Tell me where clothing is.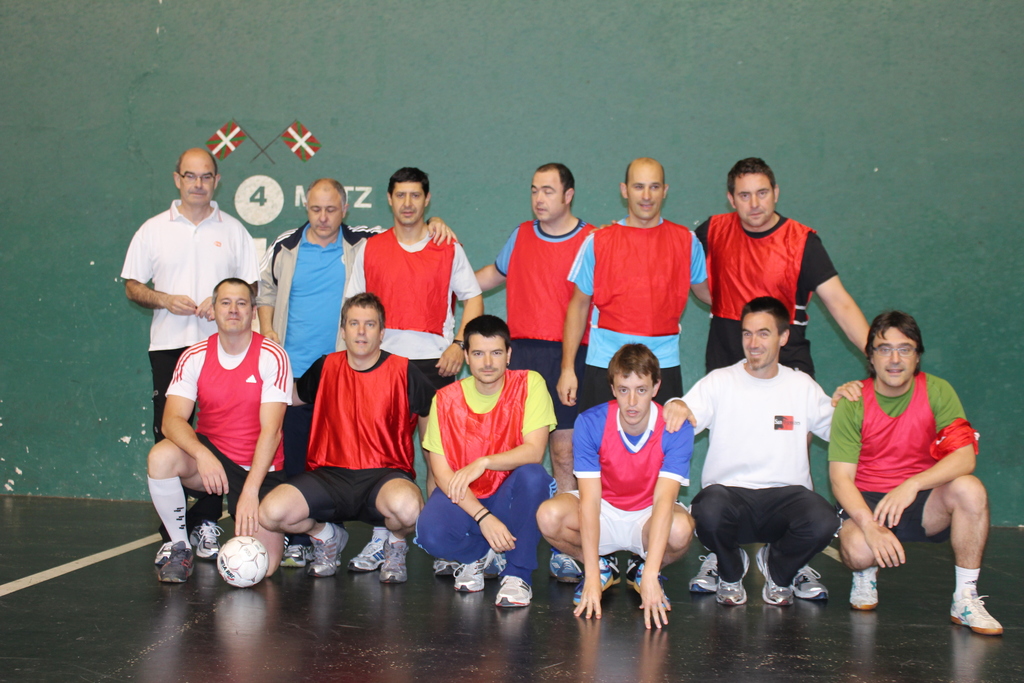
clothing is at pyautogui.locateOnScreen(341, 219, 479, 408).
